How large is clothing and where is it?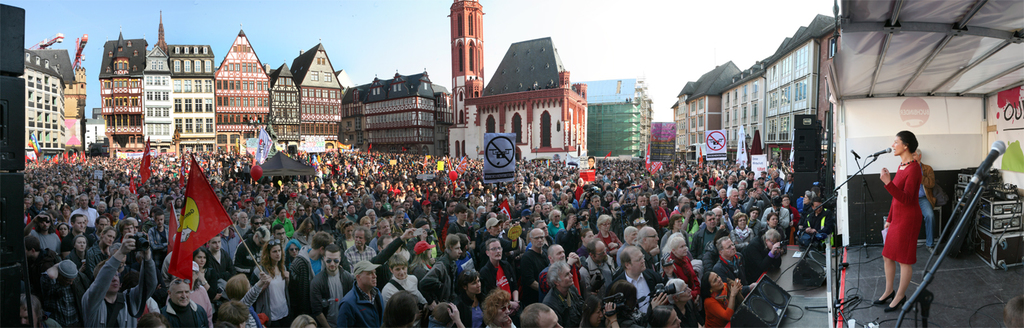
Bounding box: 546 222 567 243.
